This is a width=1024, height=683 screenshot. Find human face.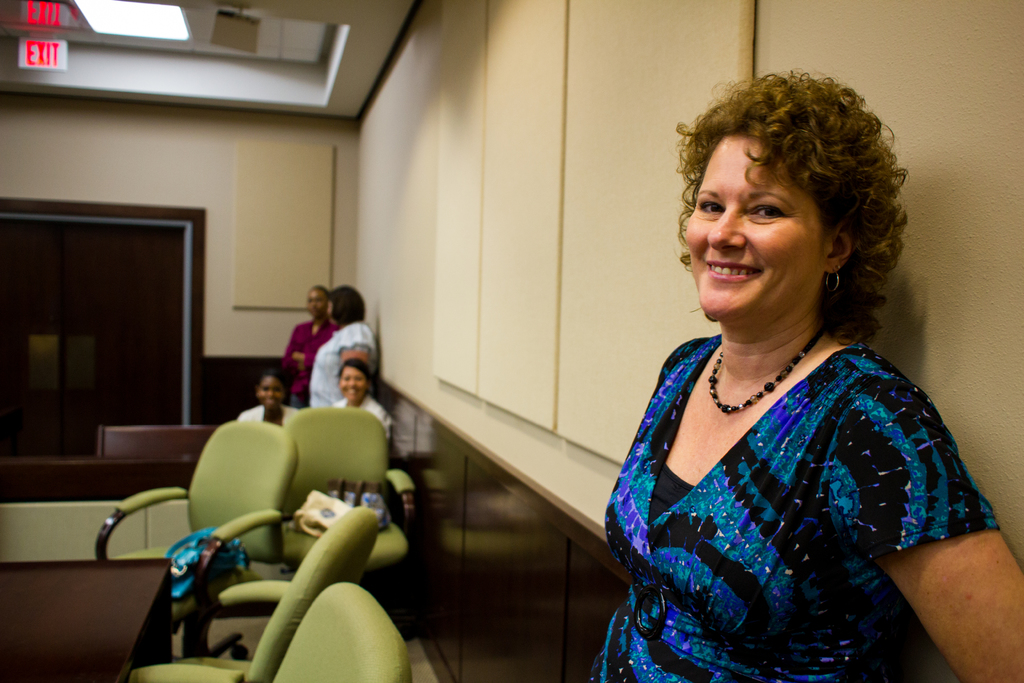
Bounding box: left=681, top=131, right=827, bottom=329.
